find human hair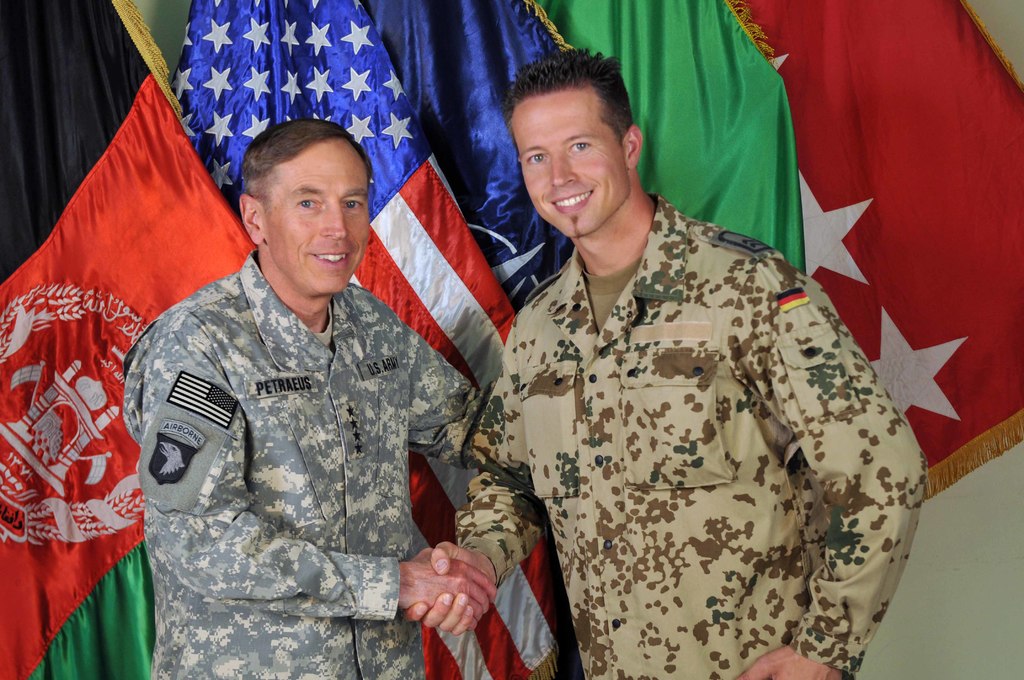
<region>502, 44, 628, 134</region>
